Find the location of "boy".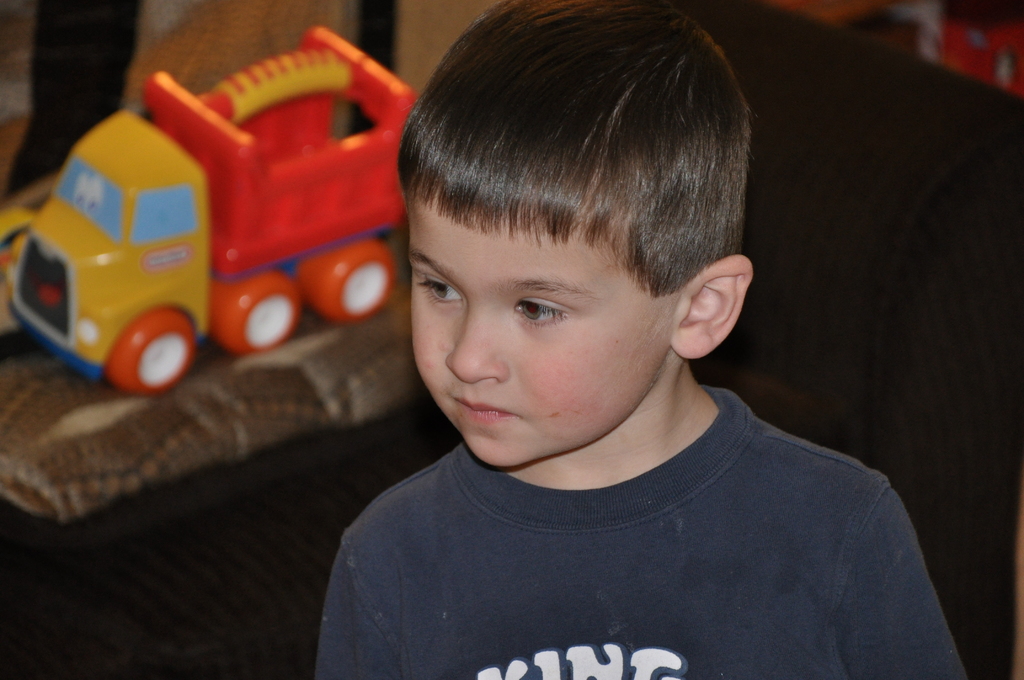
Location: pyautogui.locateOnScreen(309, 0, 970, 679).
